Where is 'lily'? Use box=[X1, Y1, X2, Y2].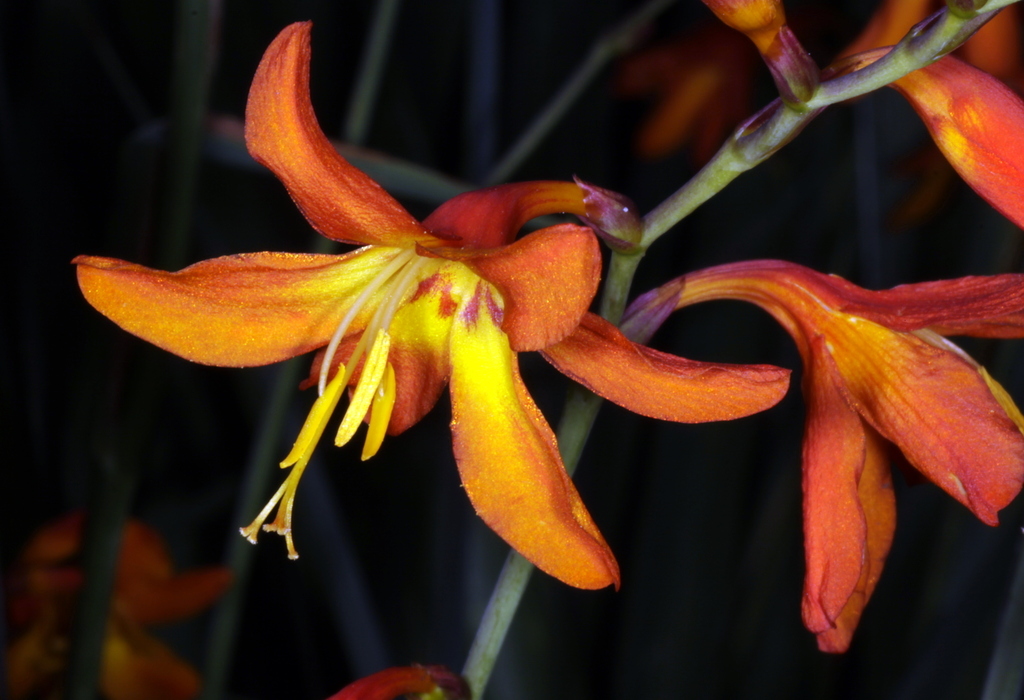
box=[70, 16, 791, 601].
